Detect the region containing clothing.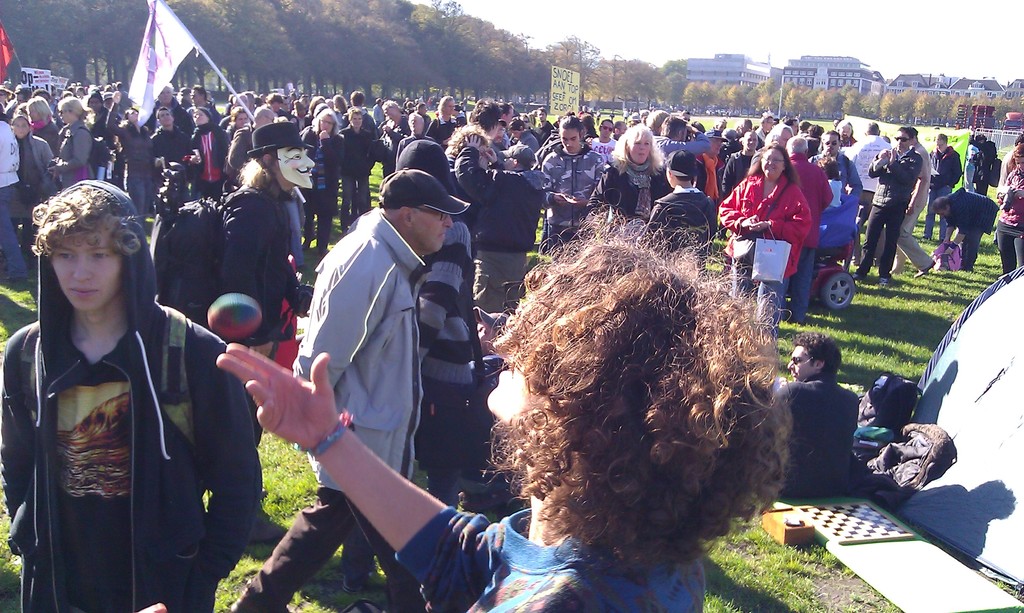
bbox=[653, 193, 730, 259].
